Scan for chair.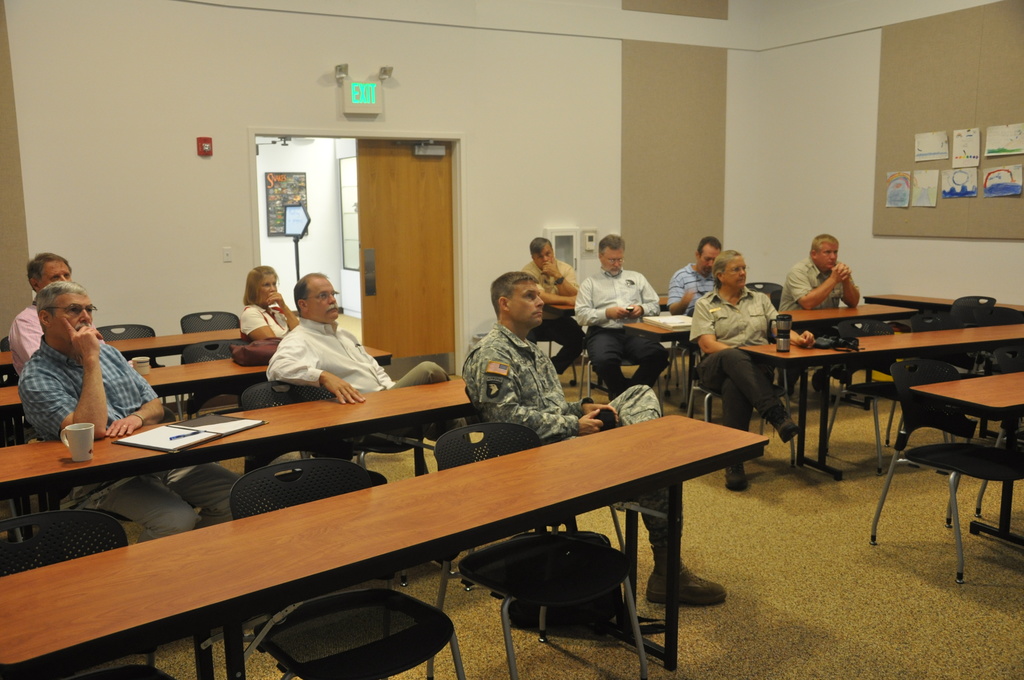
Scan result: 220, 460, 463, 679.
